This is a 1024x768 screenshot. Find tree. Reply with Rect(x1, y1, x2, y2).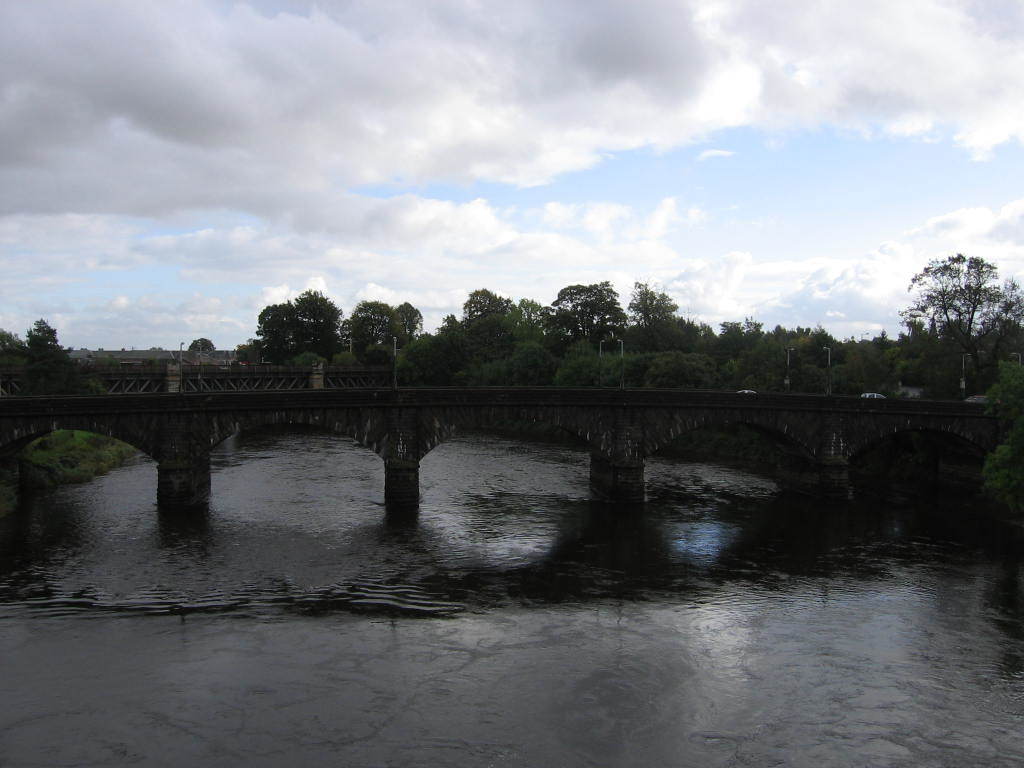
Rect(464, 313, 516, 355).
